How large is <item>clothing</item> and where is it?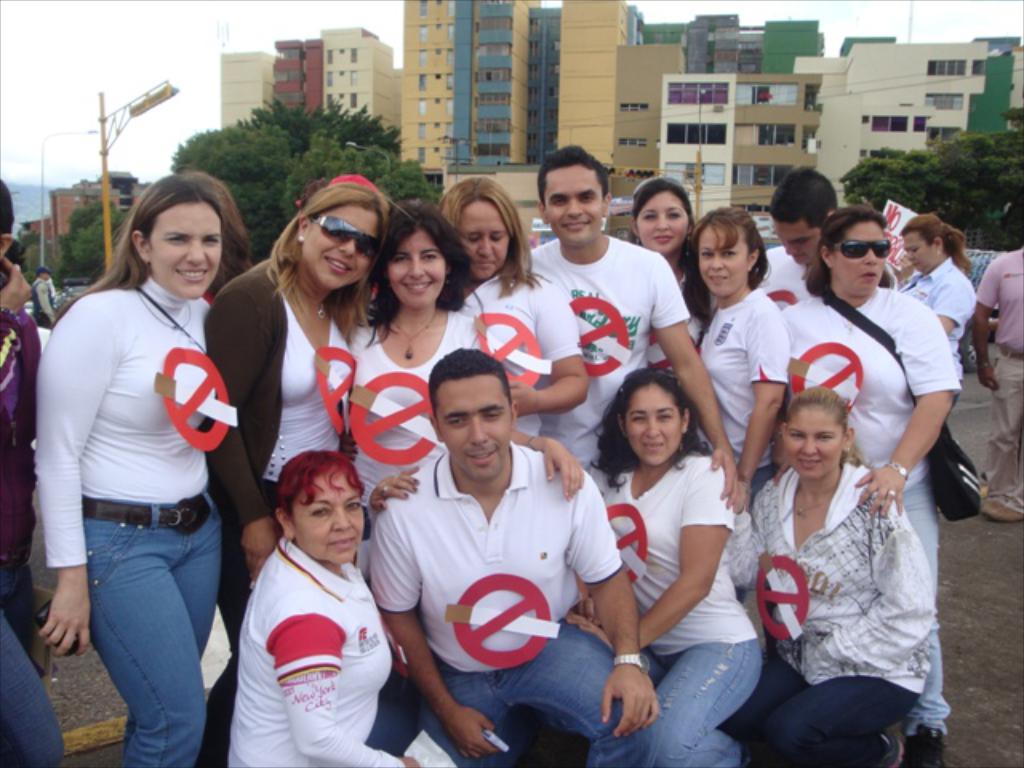
Bounding box: 362:294:483:536.
